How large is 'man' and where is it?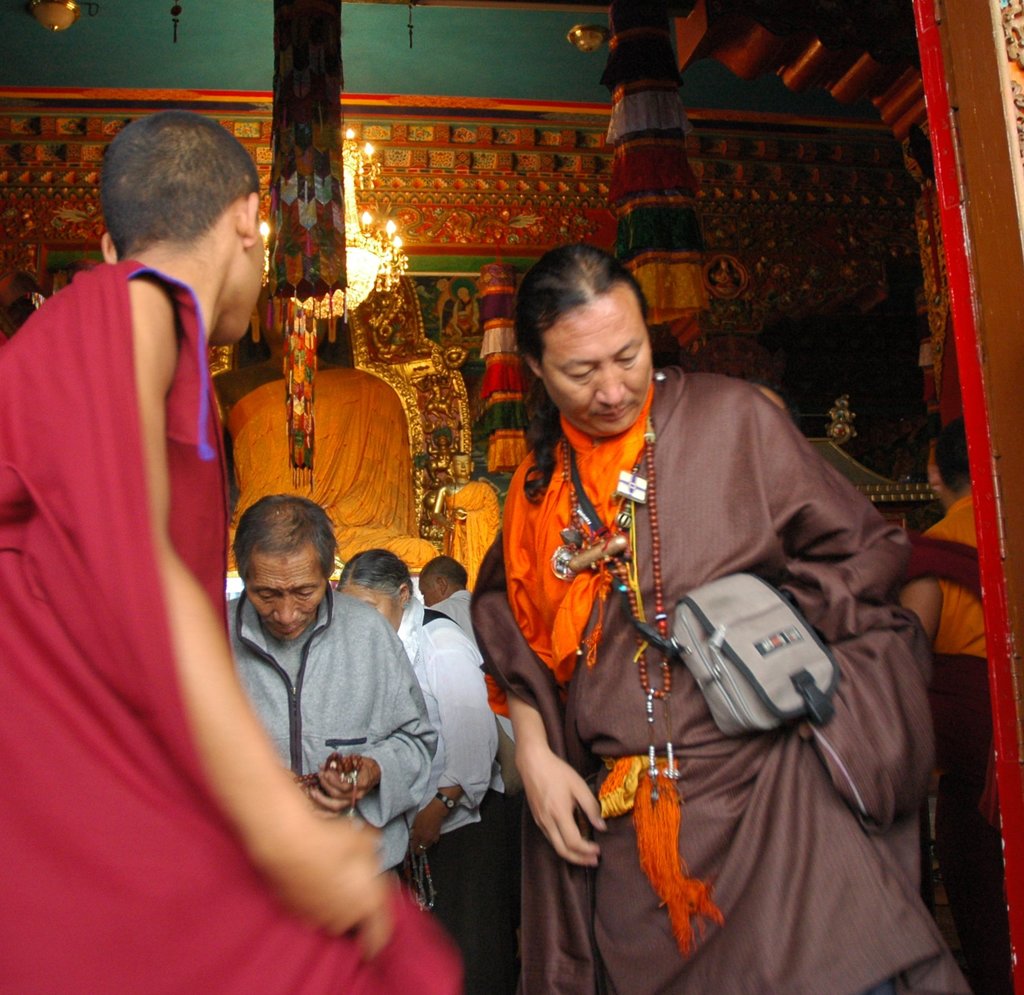
Bounding box: x1=0 y1=106 x2=464 y2=994.
